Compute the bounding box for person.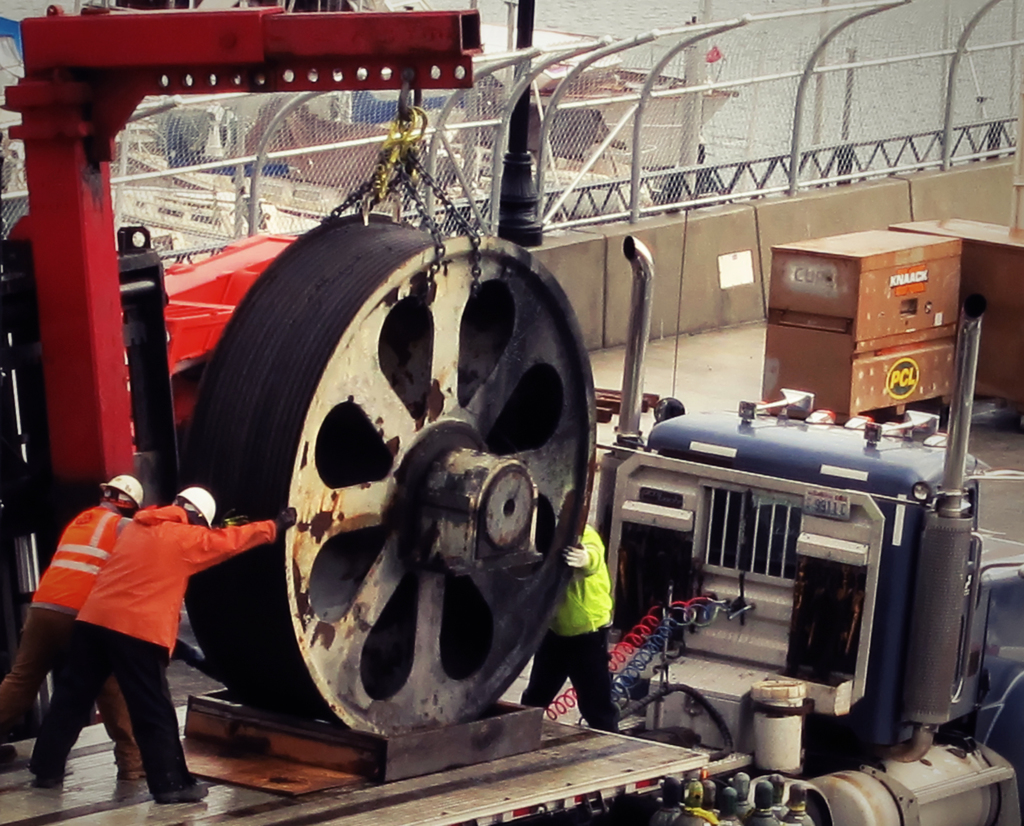
box=[38, 487, 301, 805].
